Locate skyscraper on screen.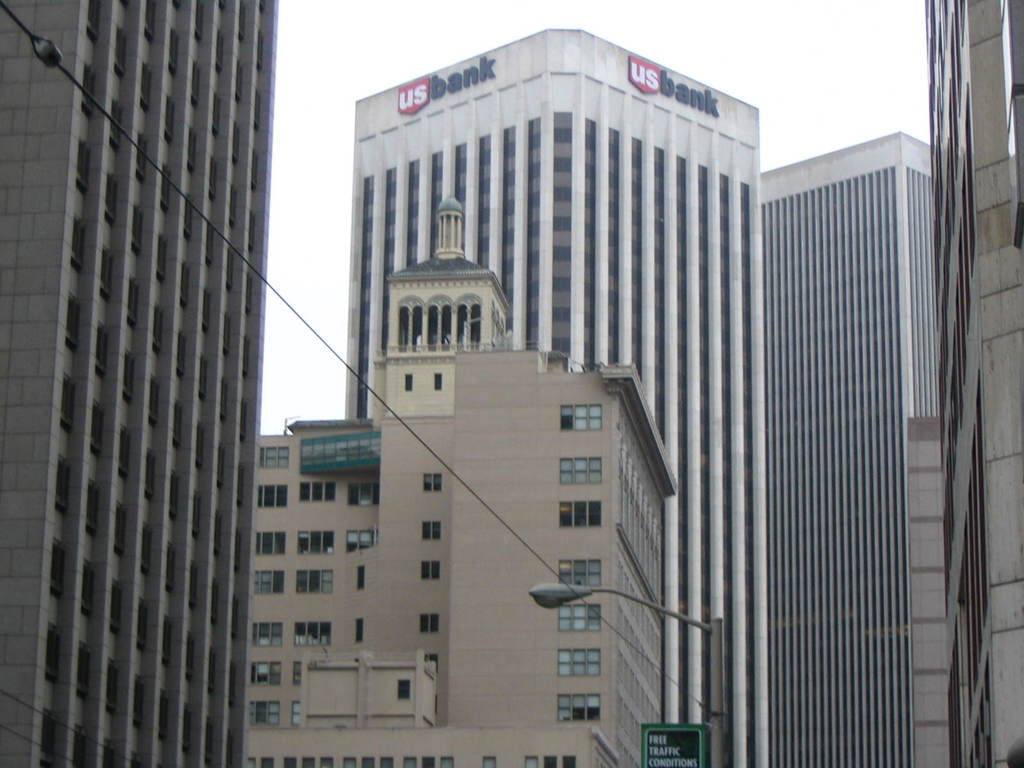
On screen at [x1=344, y1=23, x2=765, y2=767].
